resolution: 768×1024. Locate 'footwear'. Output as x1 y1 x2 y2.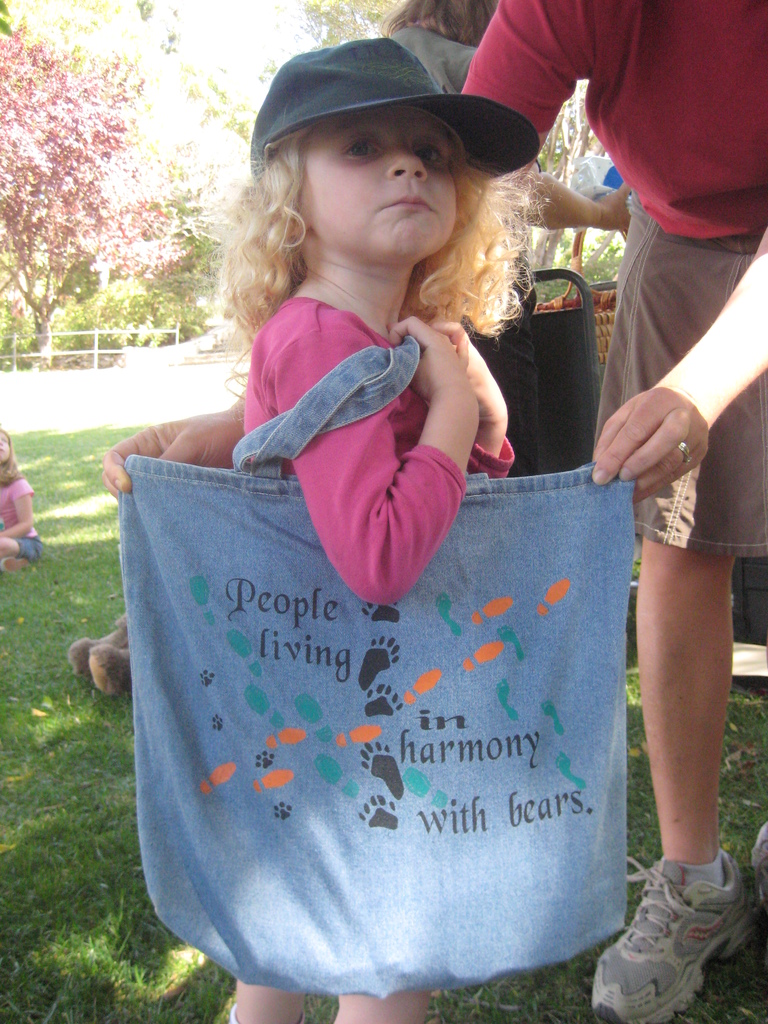
0 556 33 568.
